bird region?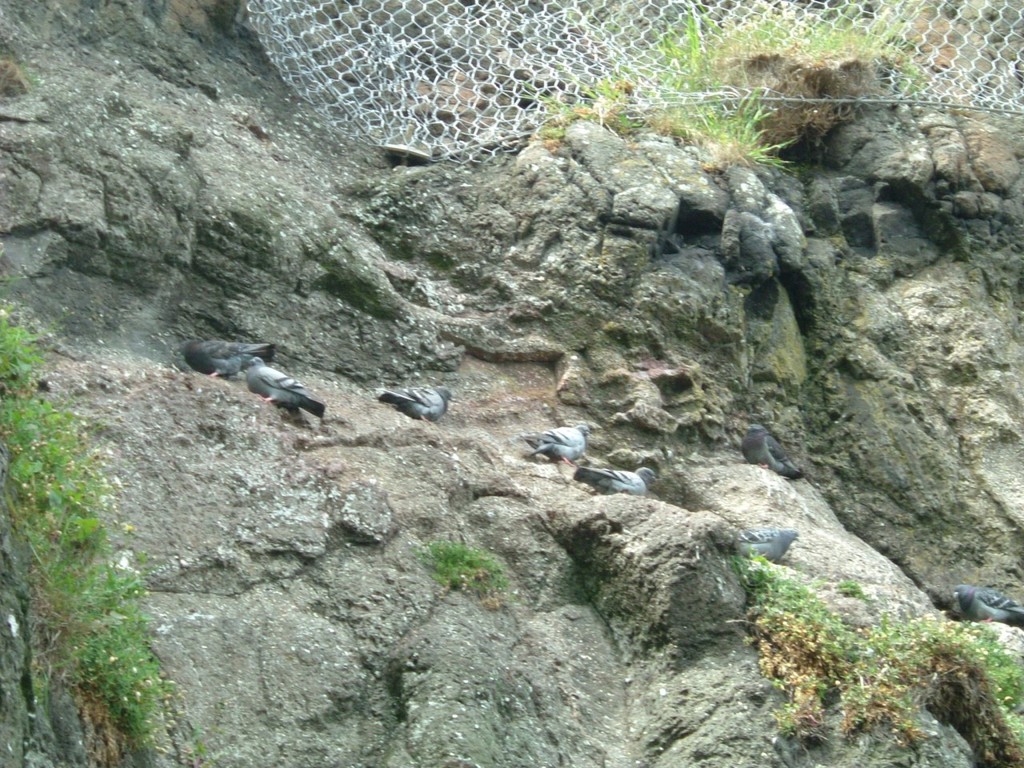
(left=572, top=470, right=667, bottom=499)
